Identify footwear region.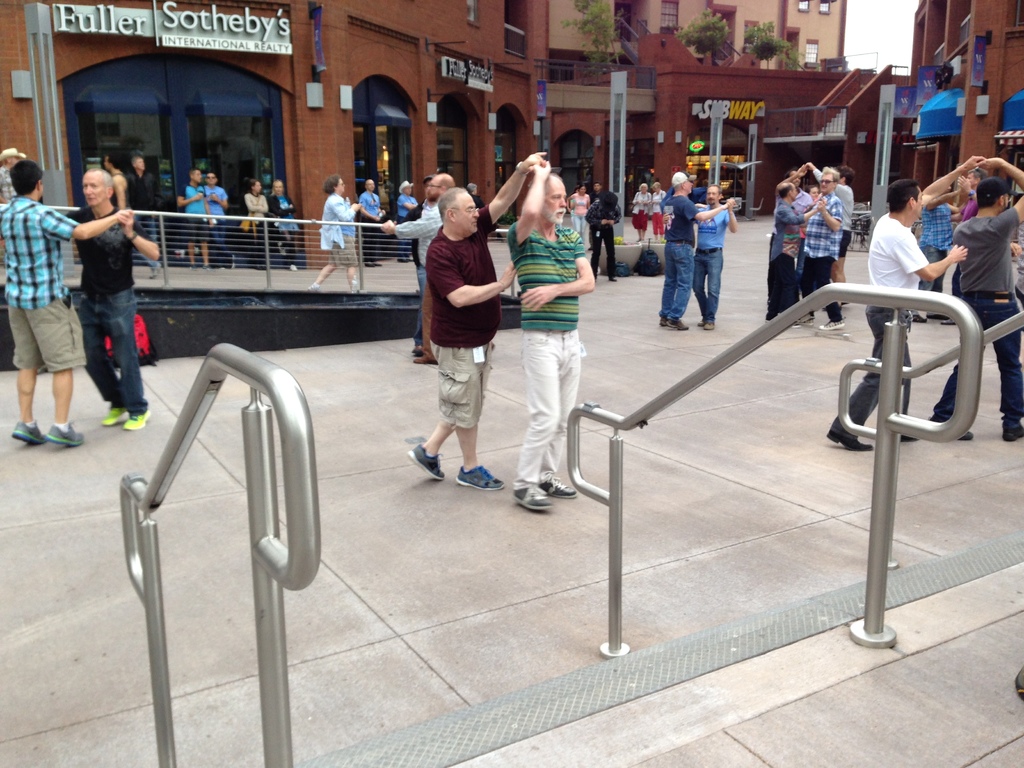
Region: (657, 315, 669, 323).
